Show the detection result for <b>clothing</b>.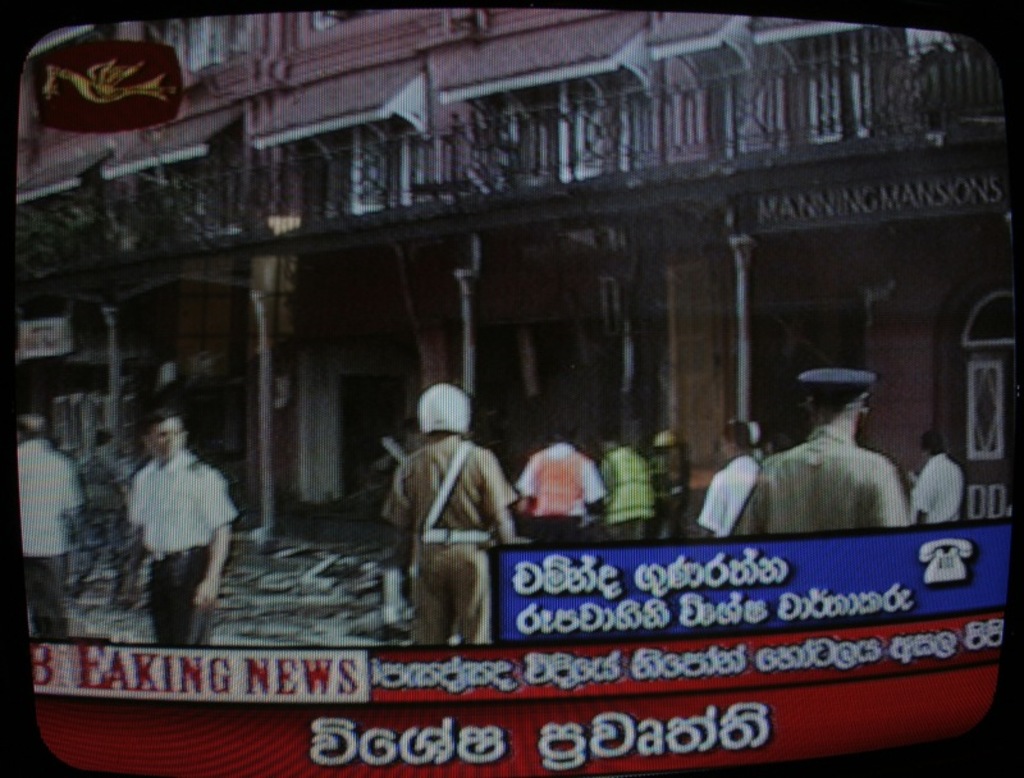
x1=384, y1=385, x2=513, y2=651.
